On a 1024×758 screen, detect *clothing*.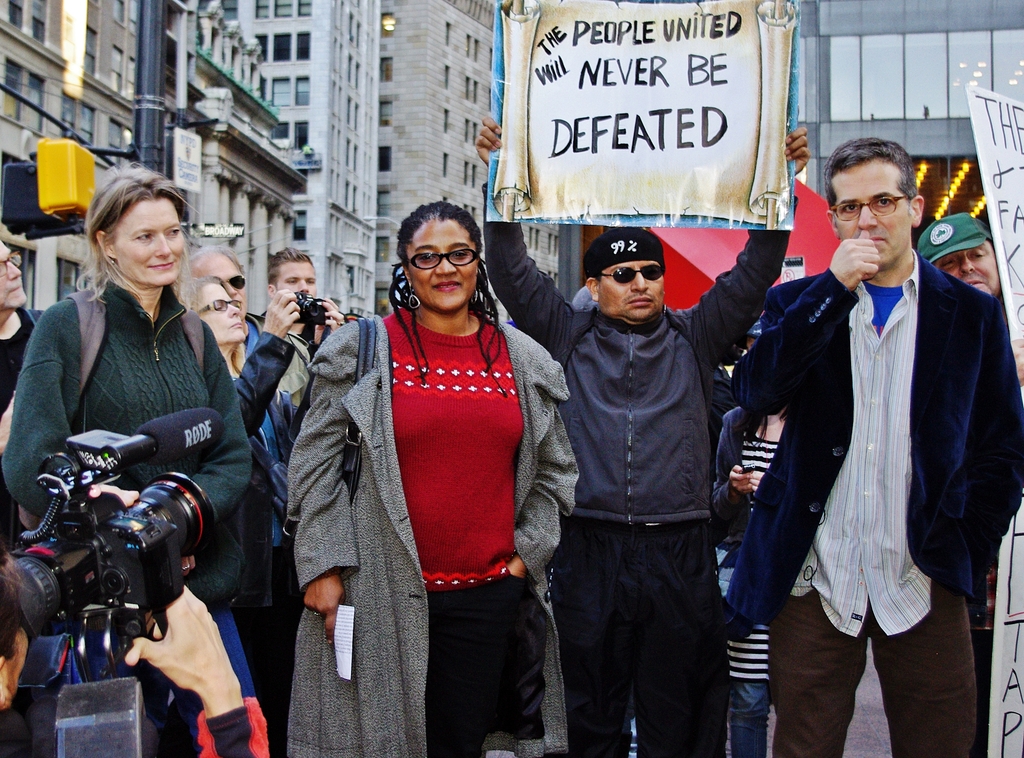
box=[0, 308, 45, 415].
